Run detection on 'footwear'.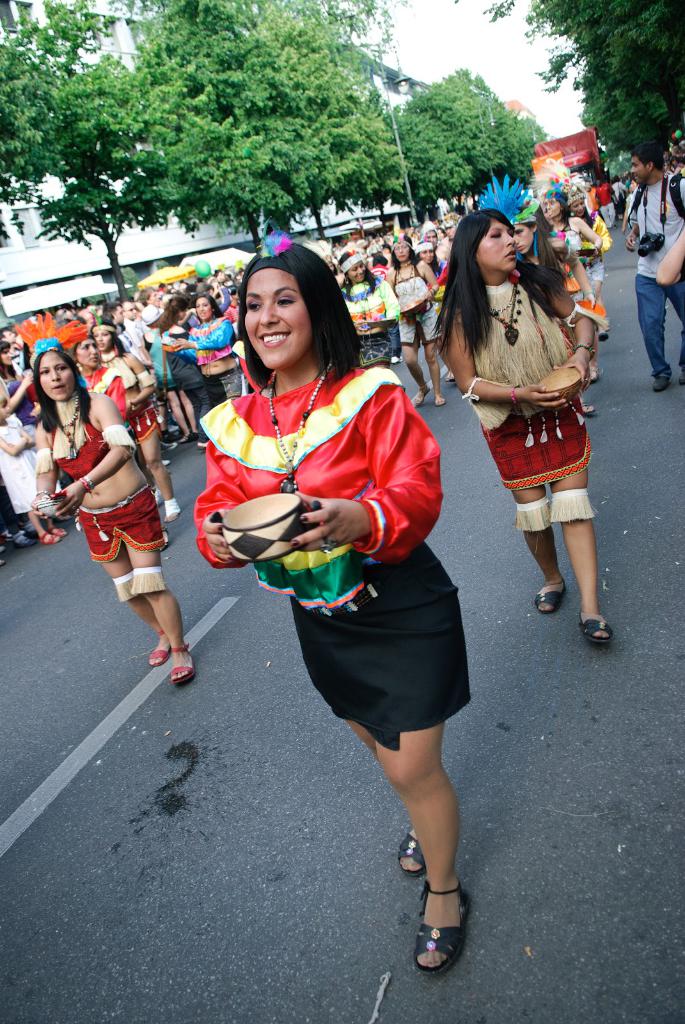
Result: <bbox>430, 396, 441, 407</bbox>.
